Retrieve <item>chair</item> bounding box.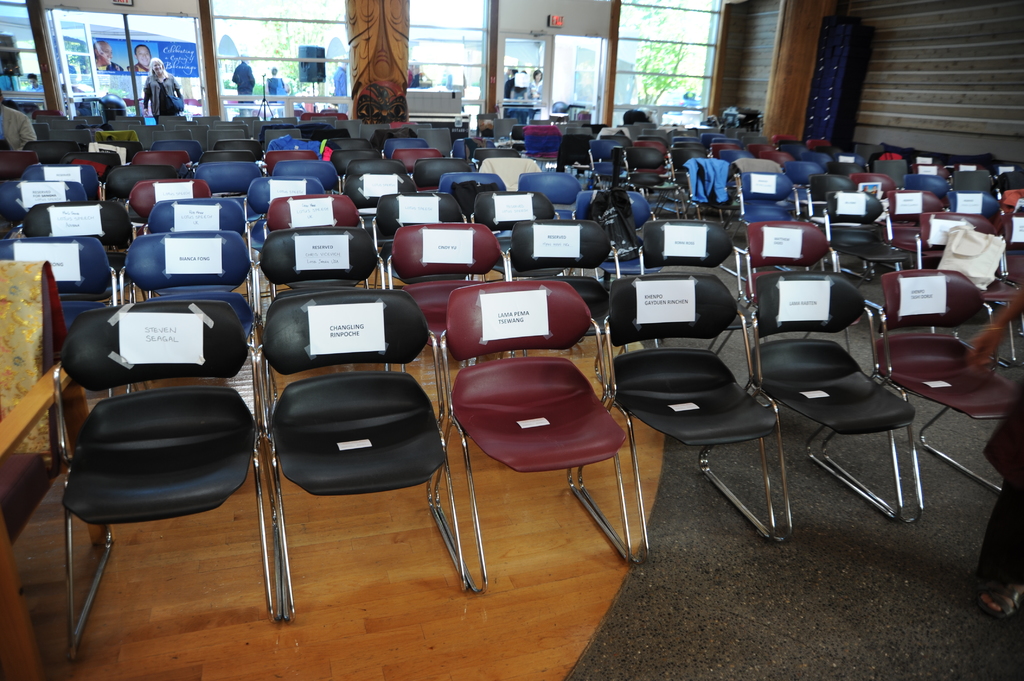
Bounding box: bbox=(995, 214, 1023, 340).
